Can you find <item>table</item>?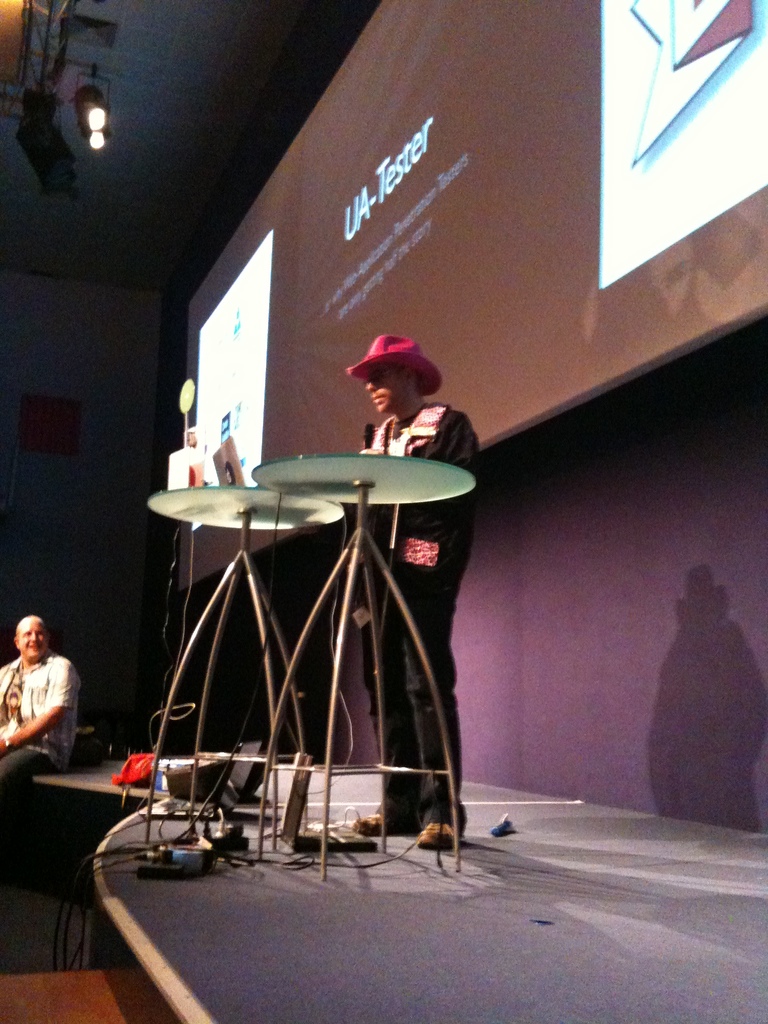
Yes, bounding box: BBox(142, 494, 352, 822).
